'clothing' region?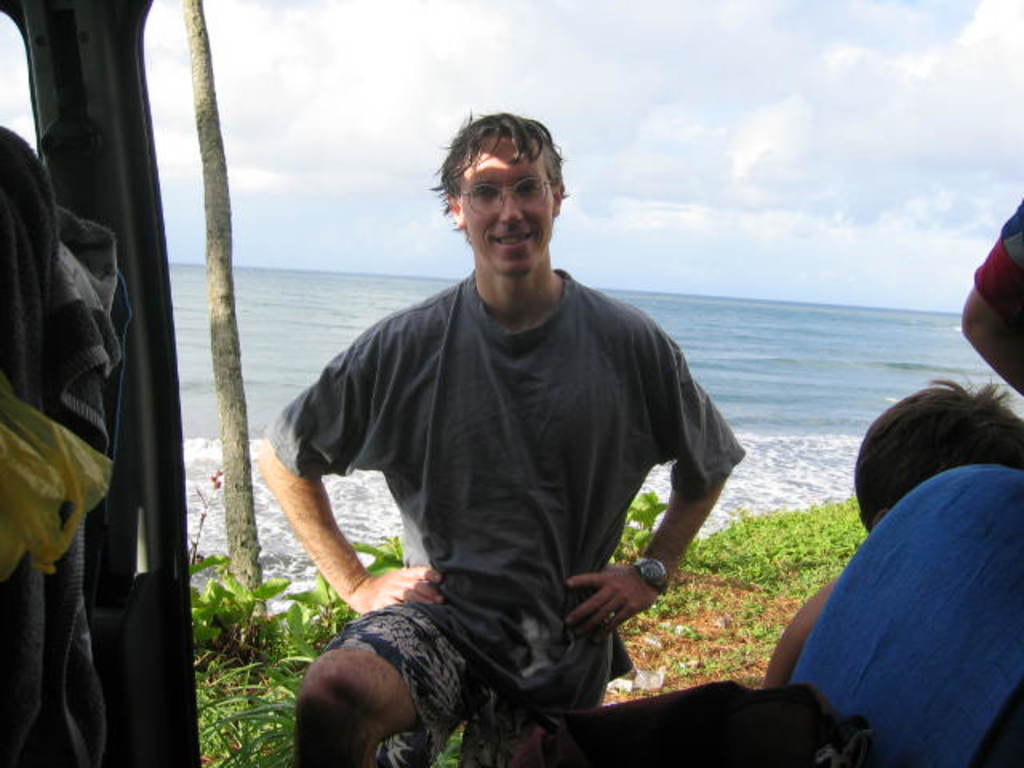
(275,198,734,722)
